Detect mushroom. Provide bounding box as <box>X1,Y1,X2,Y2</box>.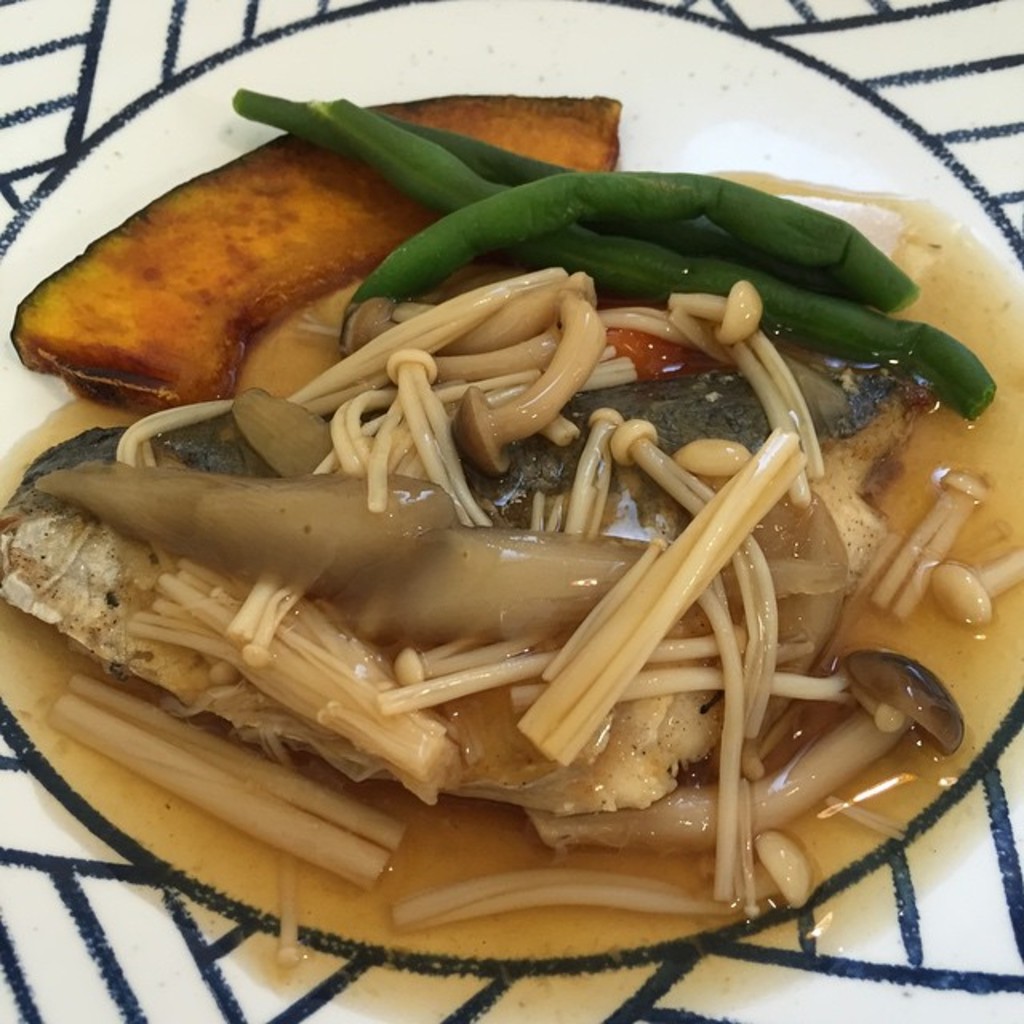
<box>664,275,766,344</box>.
